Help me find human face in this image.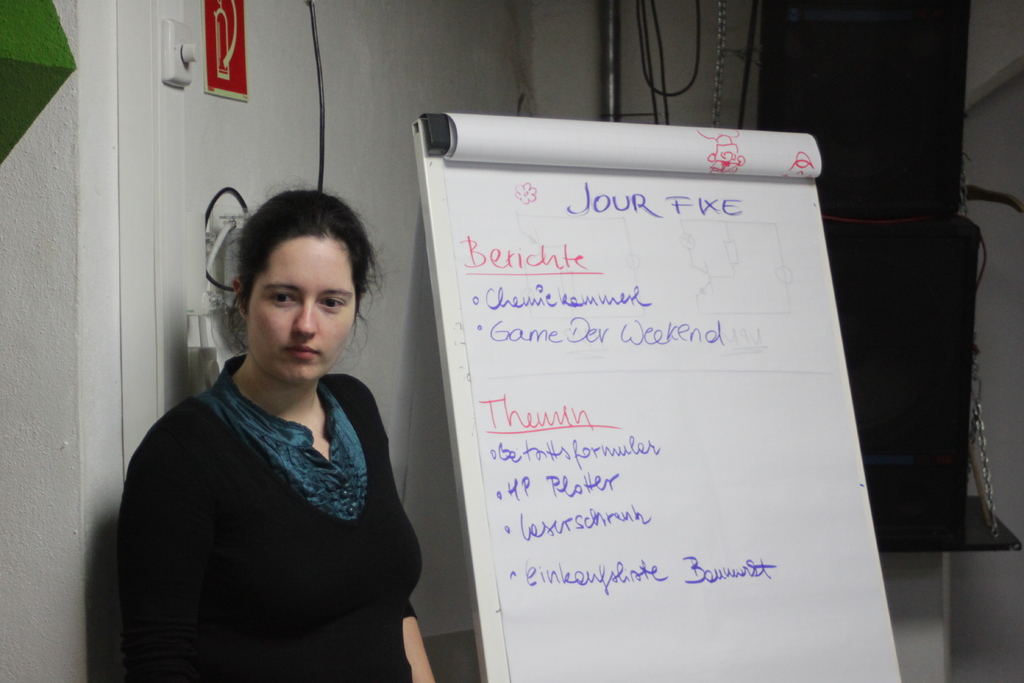
Found it: detection(246, 236, 356, 388).
